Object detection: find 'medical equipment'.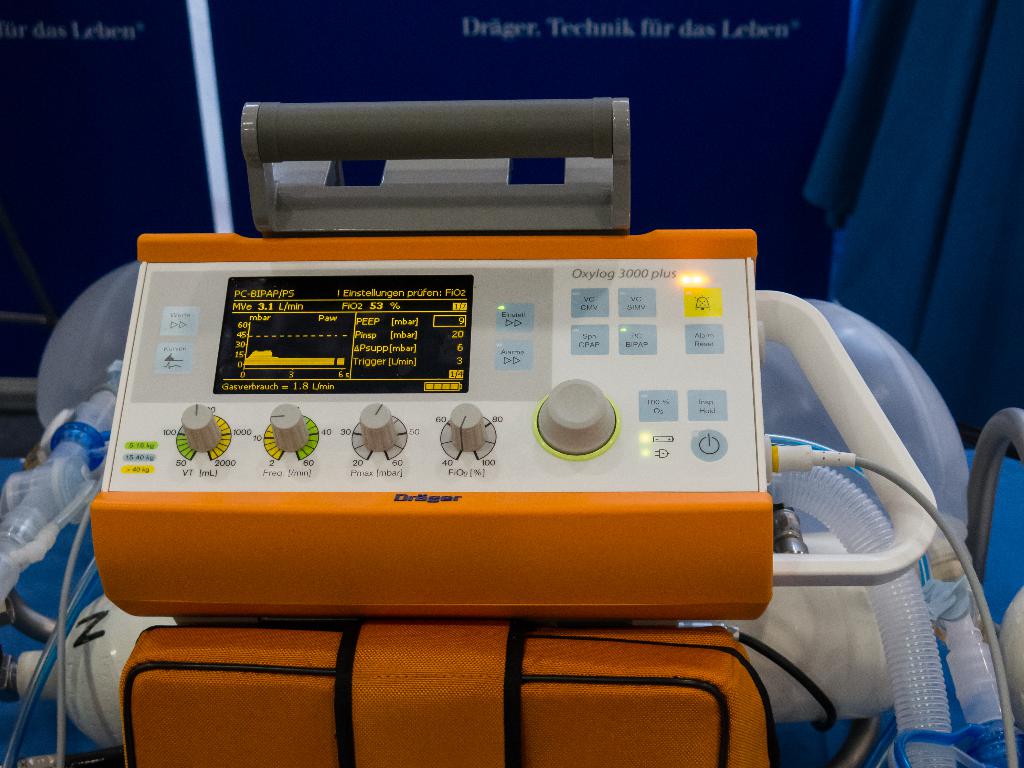
detection(1, 100, 1023, 767).
